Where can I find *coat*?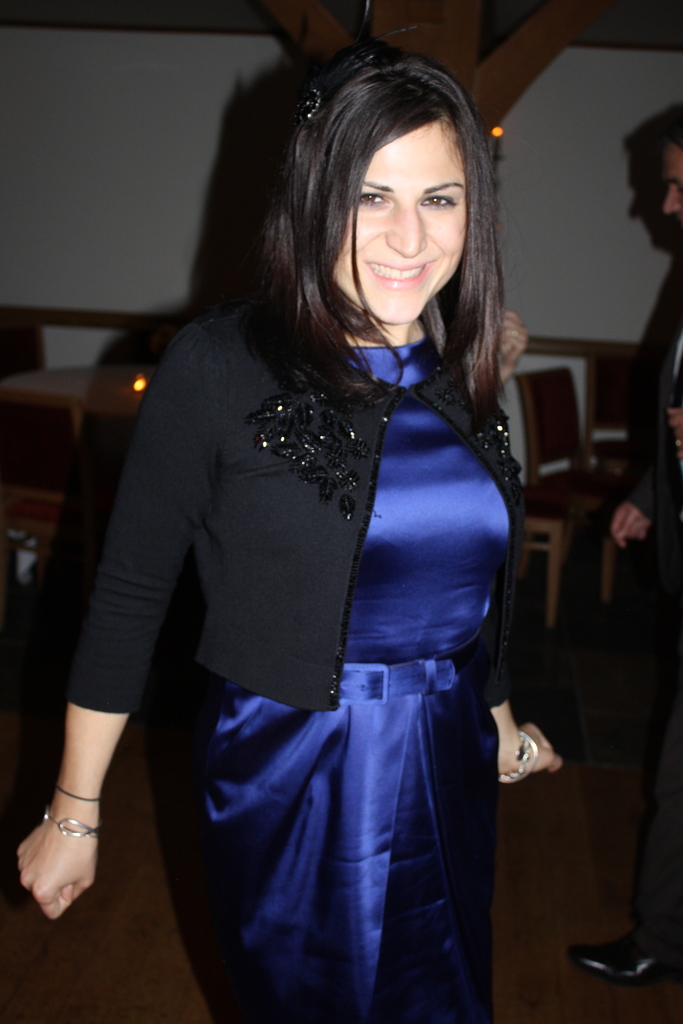
You can find it at [67, 296, 510, 717].
